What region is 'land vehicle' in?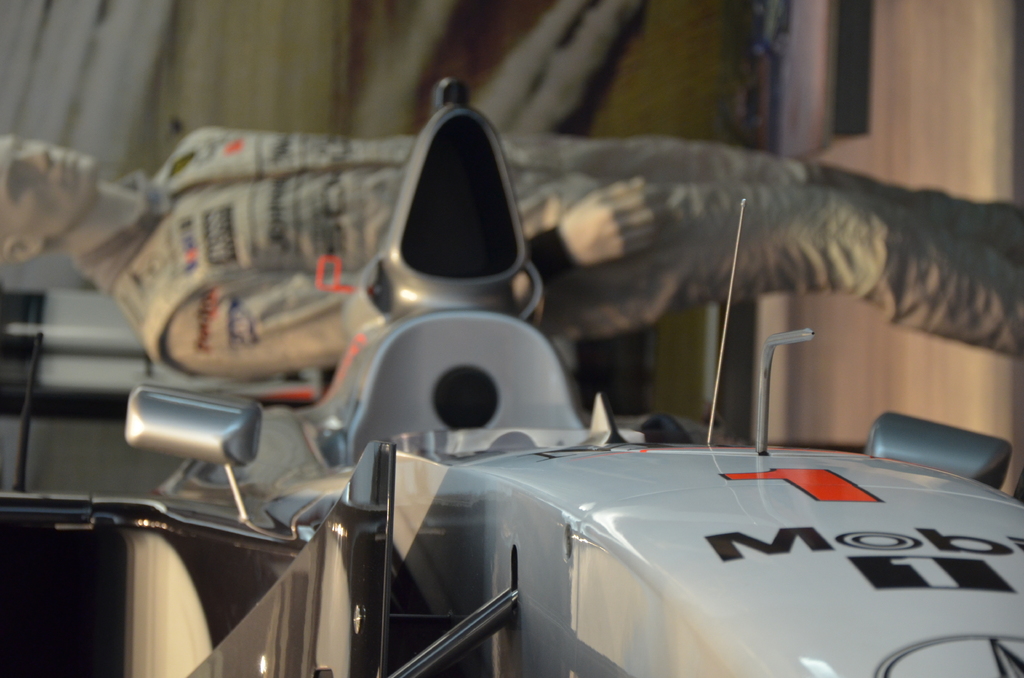
bbox(0, 79, 1023, 677).
